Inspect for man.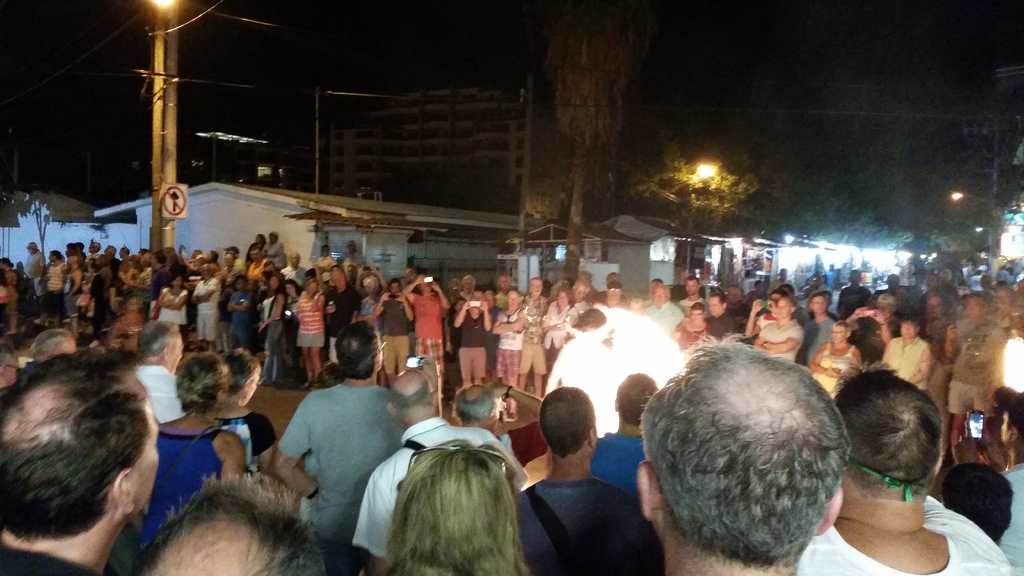
Inspection: box(0, 346, 161, 575).
